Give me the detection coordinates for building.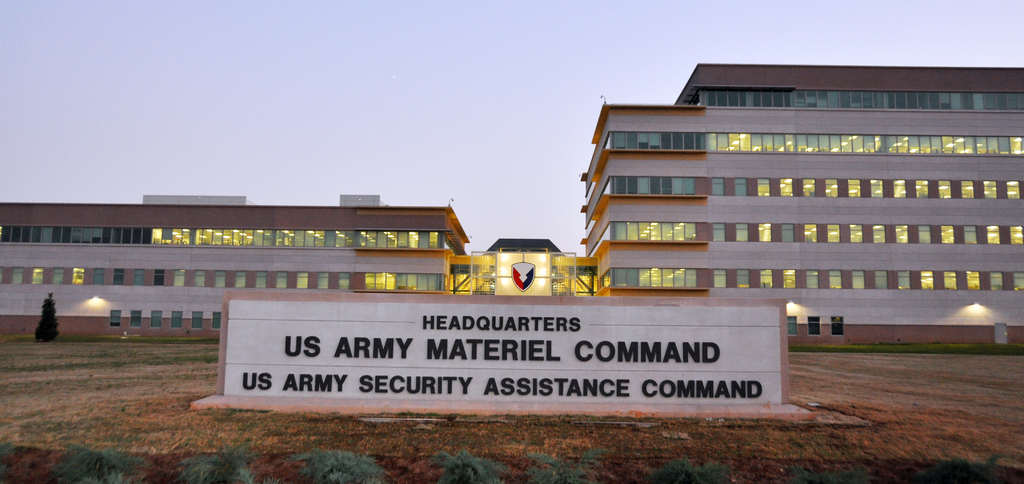
l=0, t=65, r=1022, b=344.
